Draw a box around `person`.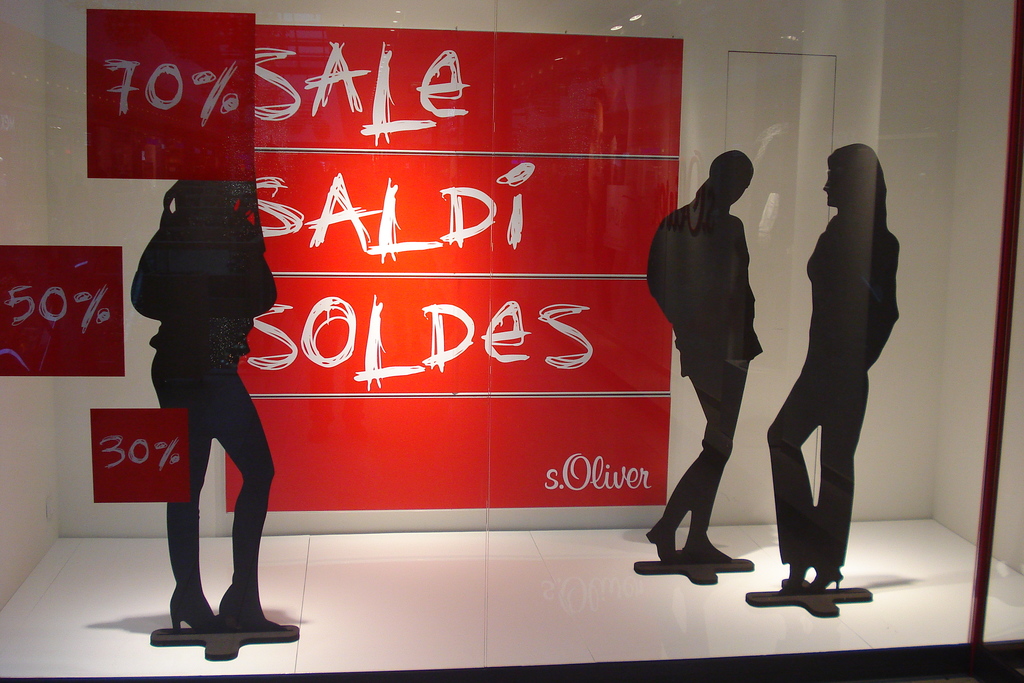
{"left": 765, "top": 144, "right": 900, "bottom": 597}.
